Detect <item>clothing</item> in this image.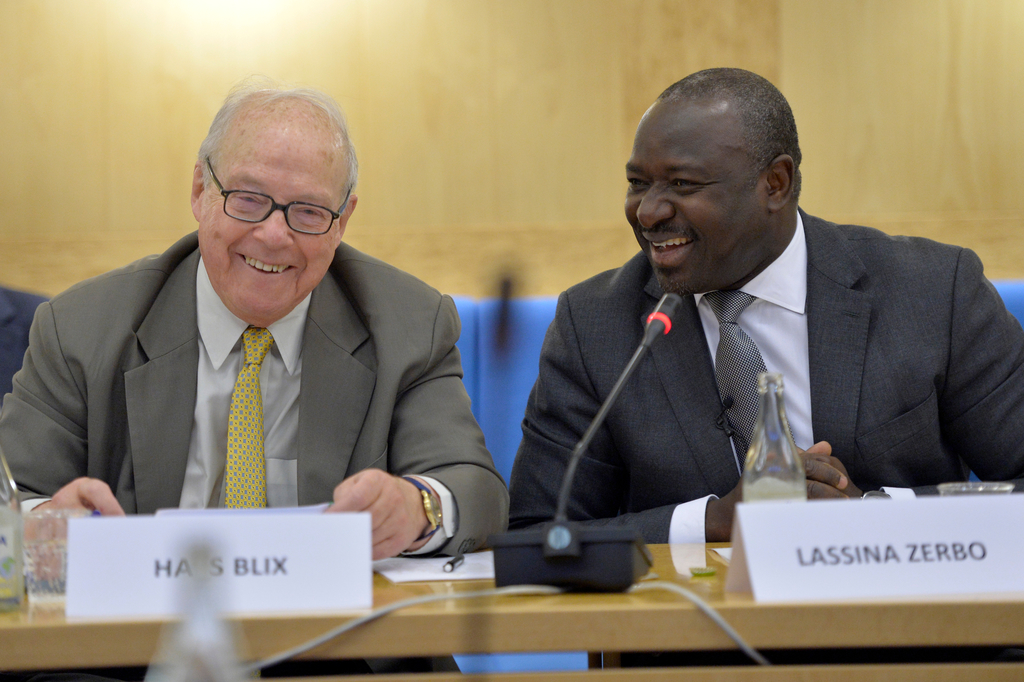
Detection: [left=0, top=229, right=503, bottom=681].
